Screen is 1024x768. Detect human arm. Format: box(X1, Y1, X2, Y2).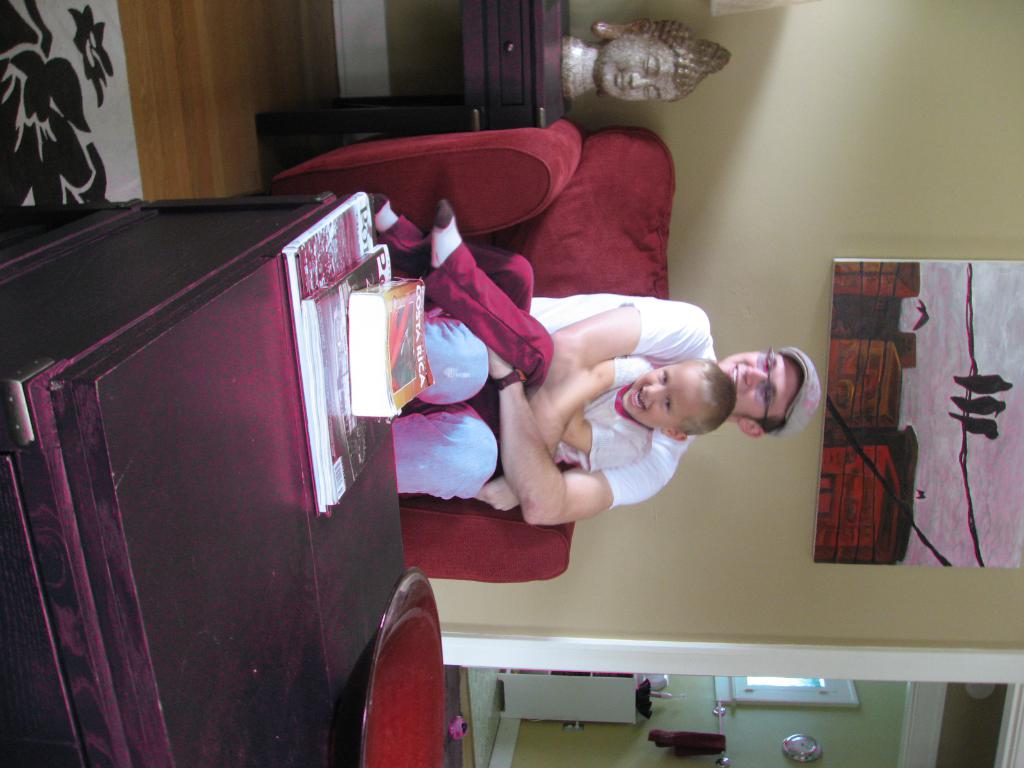
box(560, 394, 634, 467).
